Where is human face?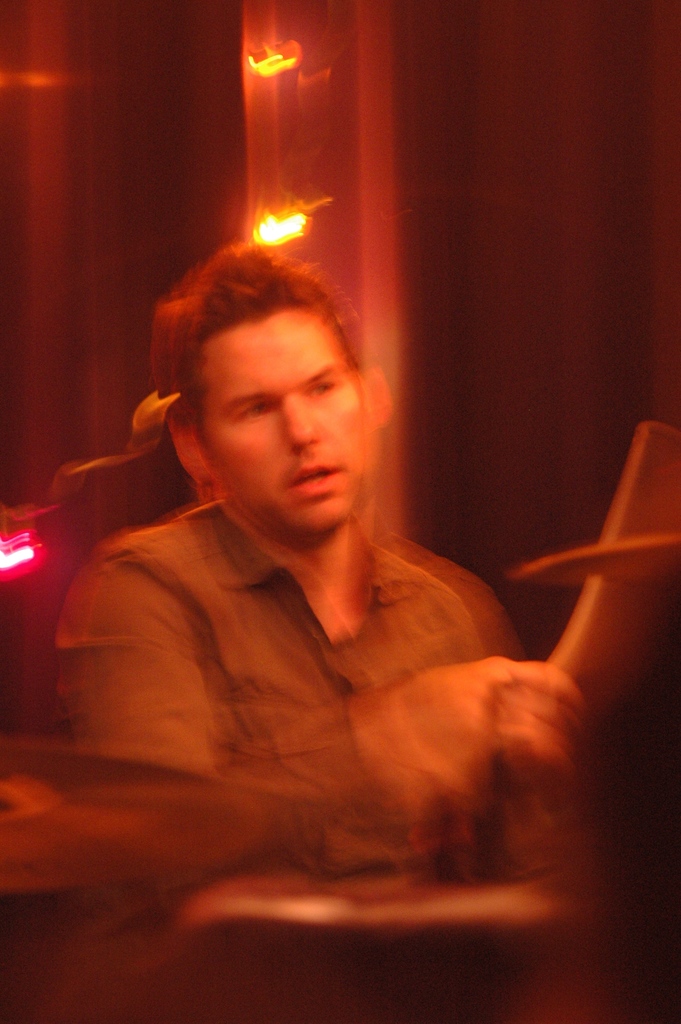
(left=208, top=304, right=368, bottom=538).
